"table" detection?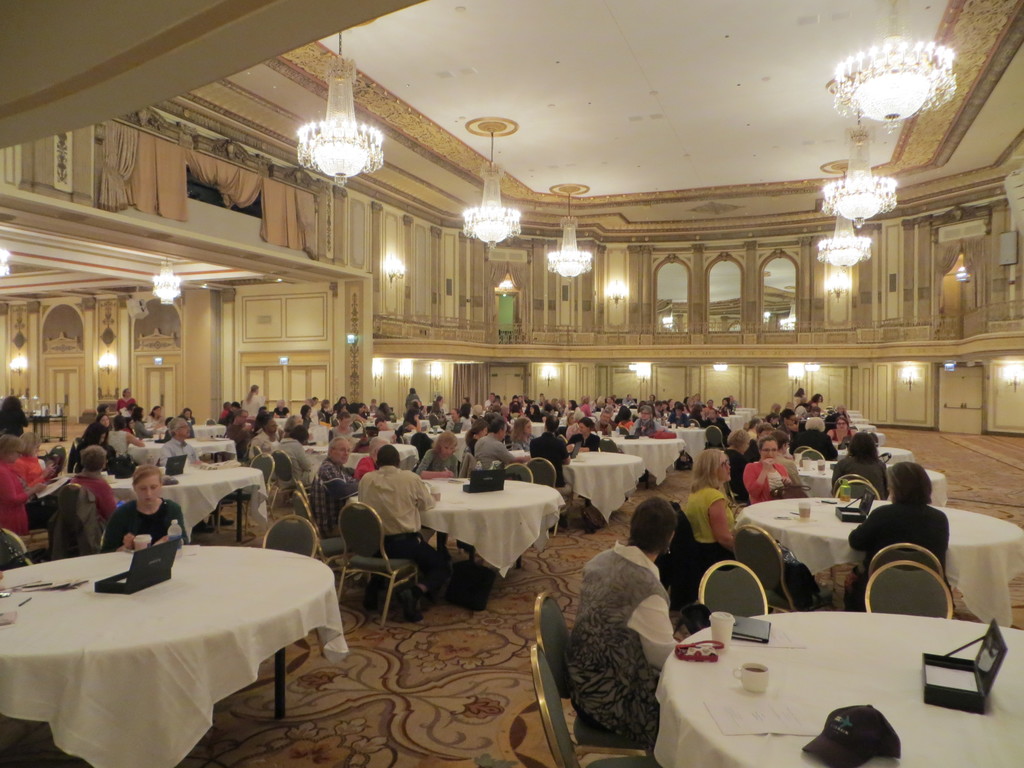
<region>196, 422, 230, 442</region>
